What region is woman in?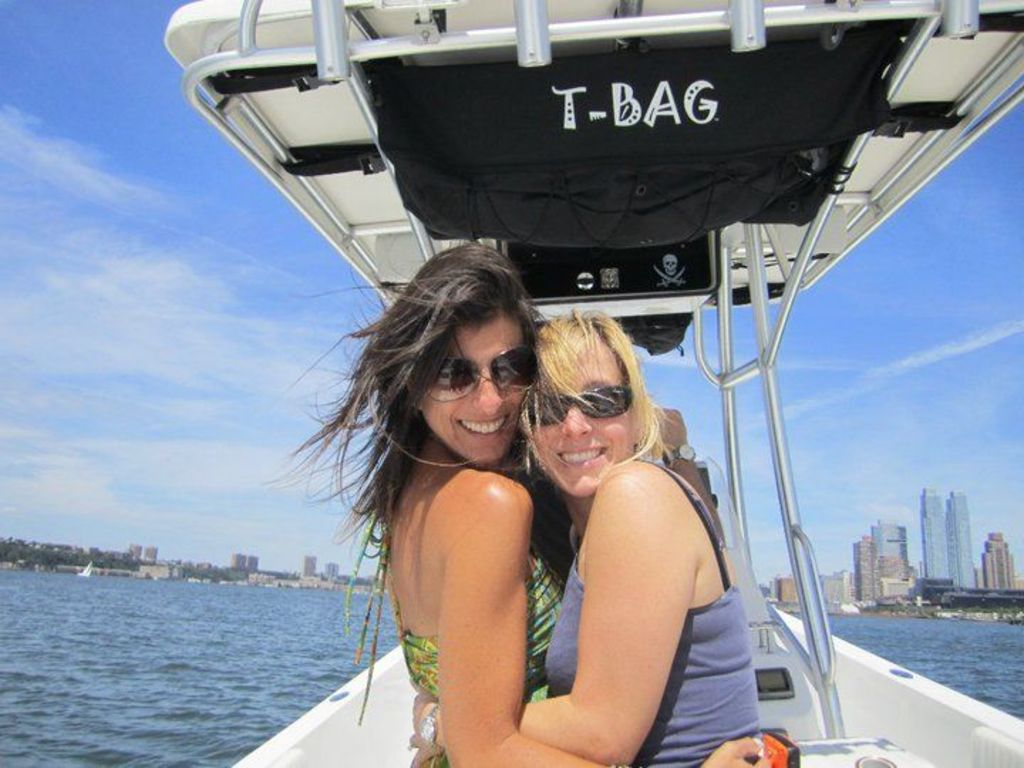
select_region(407, 311, 762, 767).
